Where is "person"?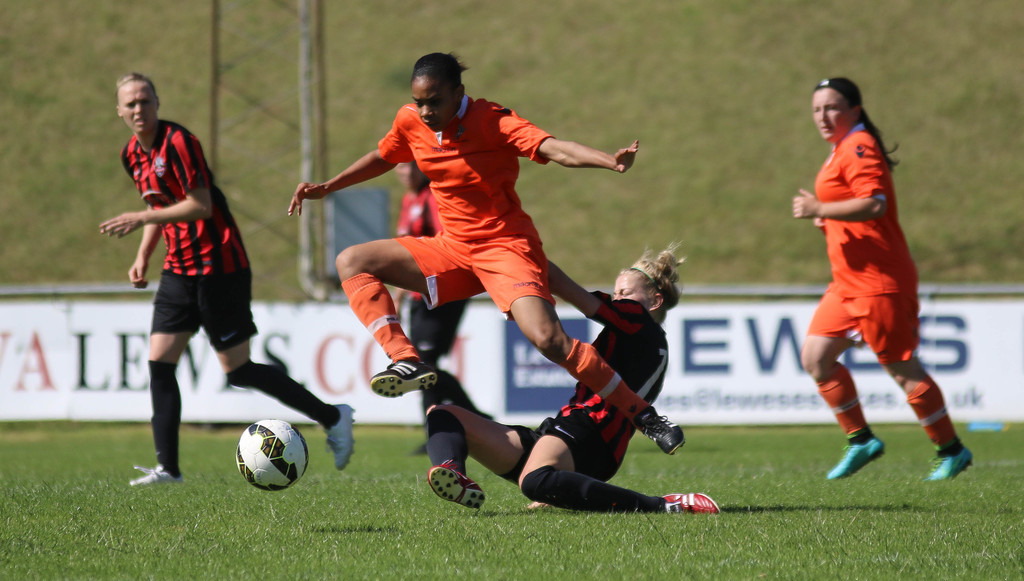
bbox=[278, 60, 663, 480].
